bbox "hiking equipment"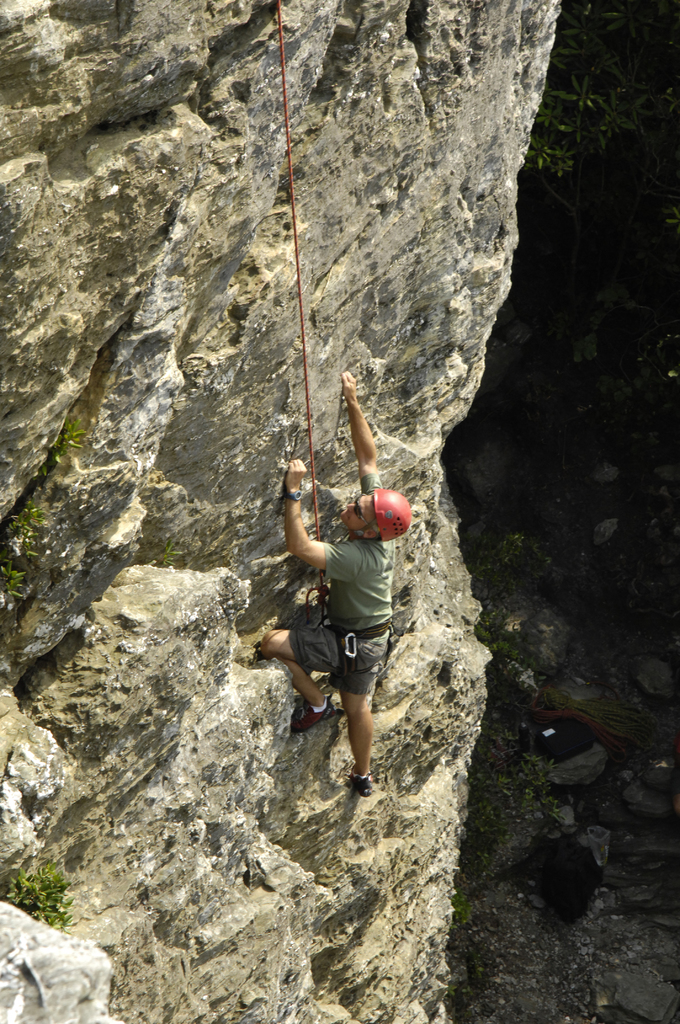
<bbox>293, 694, 344, 730</bbox>
